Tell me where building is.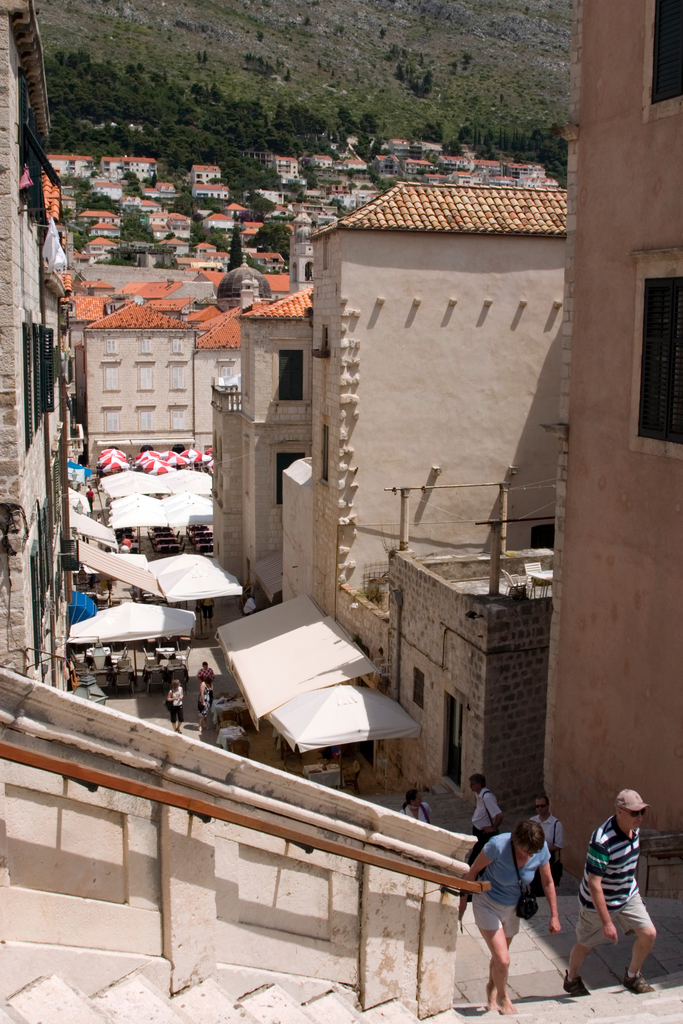
building is at detection(0, 0, 72, 689).
